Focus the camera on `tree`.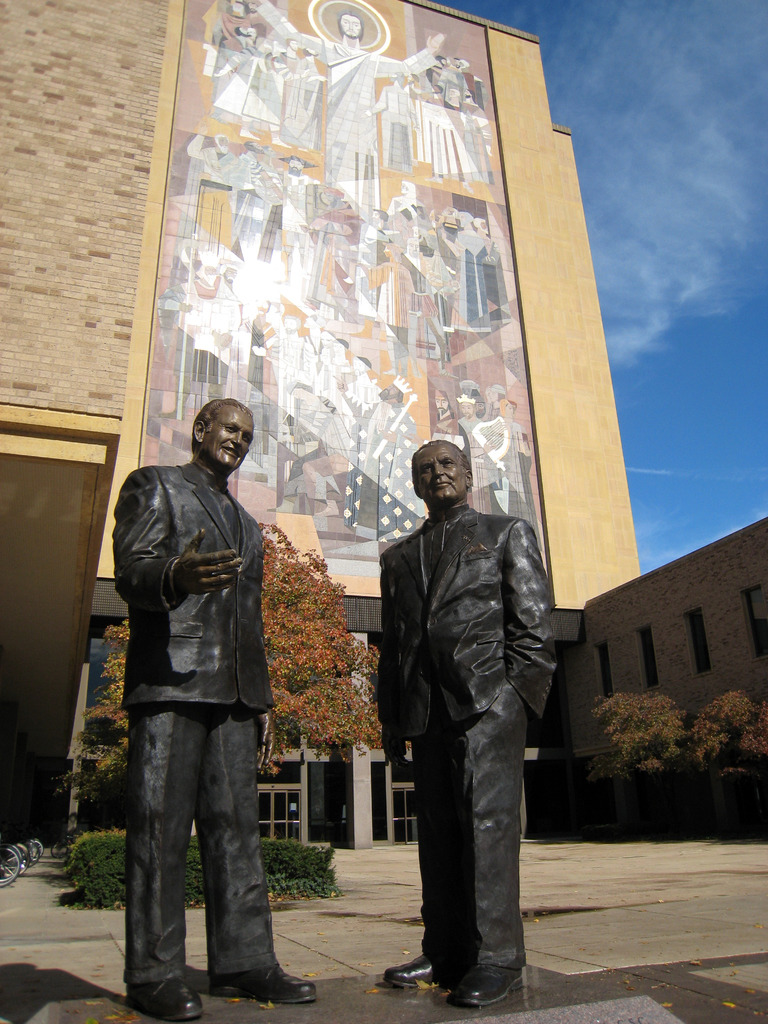
Focus region: {"left": 92, "top": 518, "right": 389, "bottom": 802}.
